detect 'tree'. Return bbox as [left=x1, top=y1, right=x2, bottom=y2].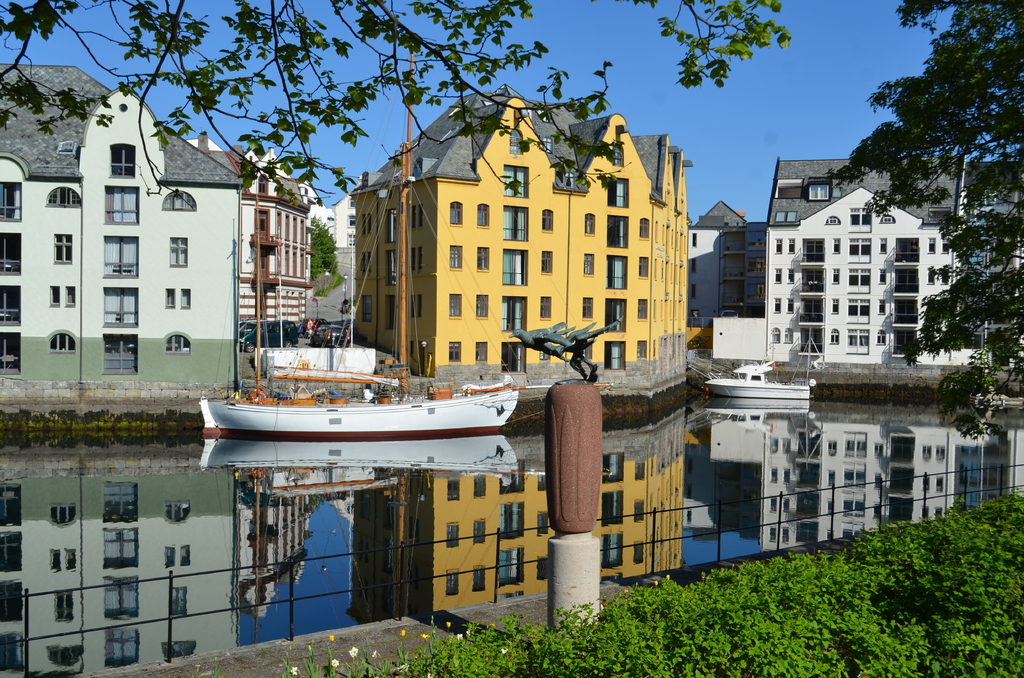
[left=309, top=213, right=340, bottom=280].
